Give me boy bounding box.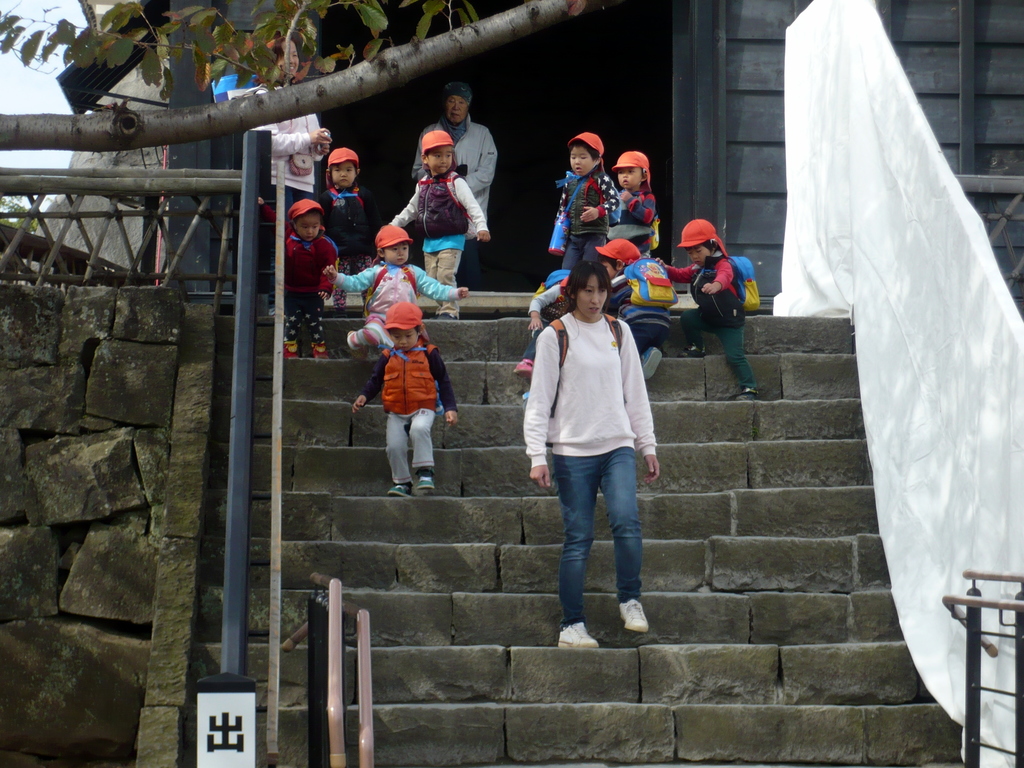
(612,147,666,268).
